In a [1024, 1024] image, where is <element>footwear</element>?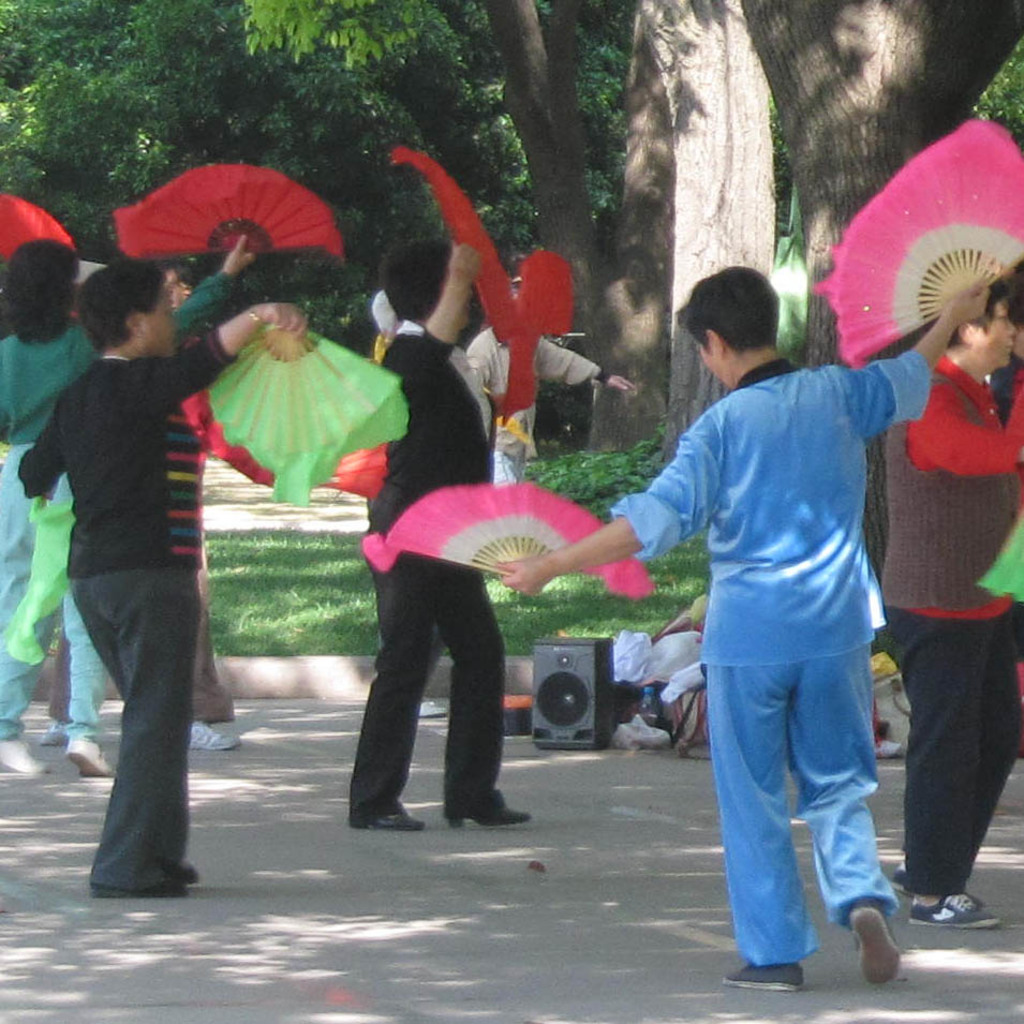
[left=0, top=734, right=49, bottom=778].
